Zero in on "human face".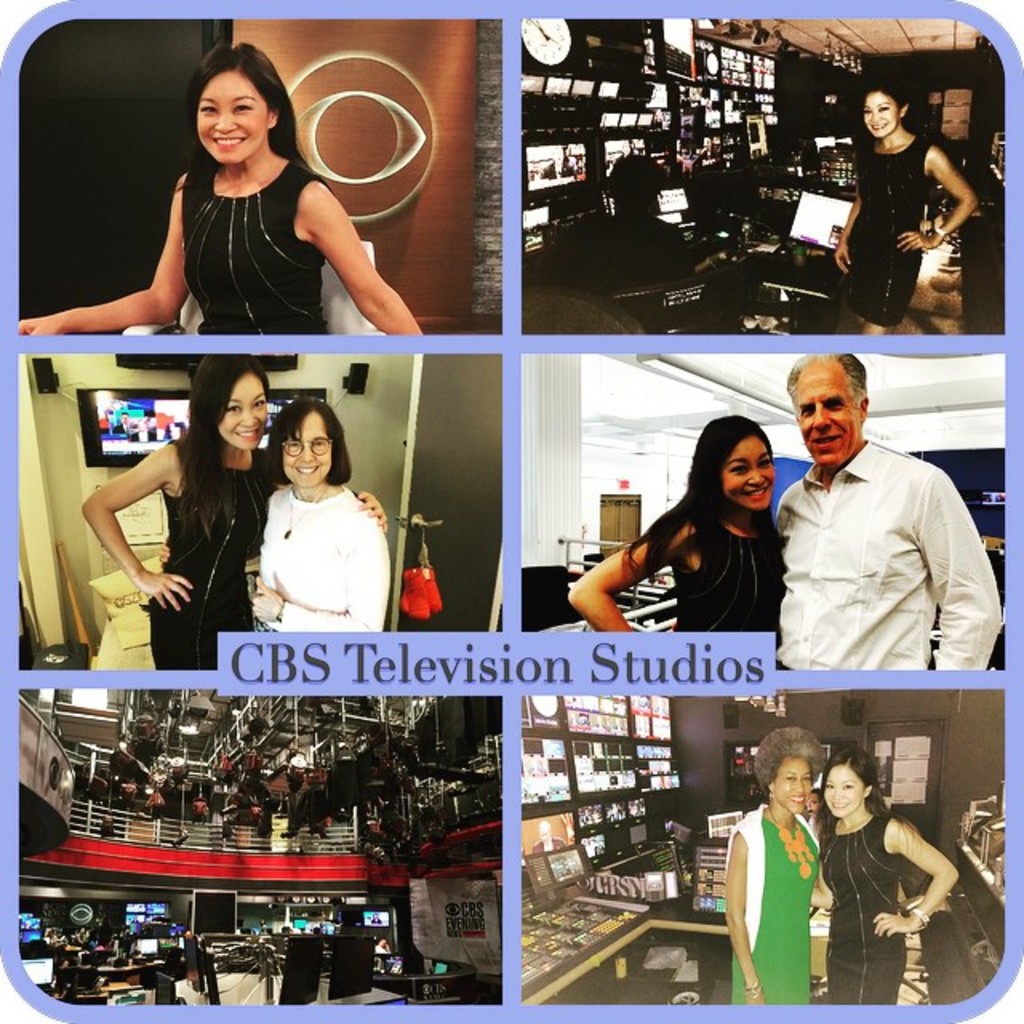
Zeroed in: [862,93,898,136].
